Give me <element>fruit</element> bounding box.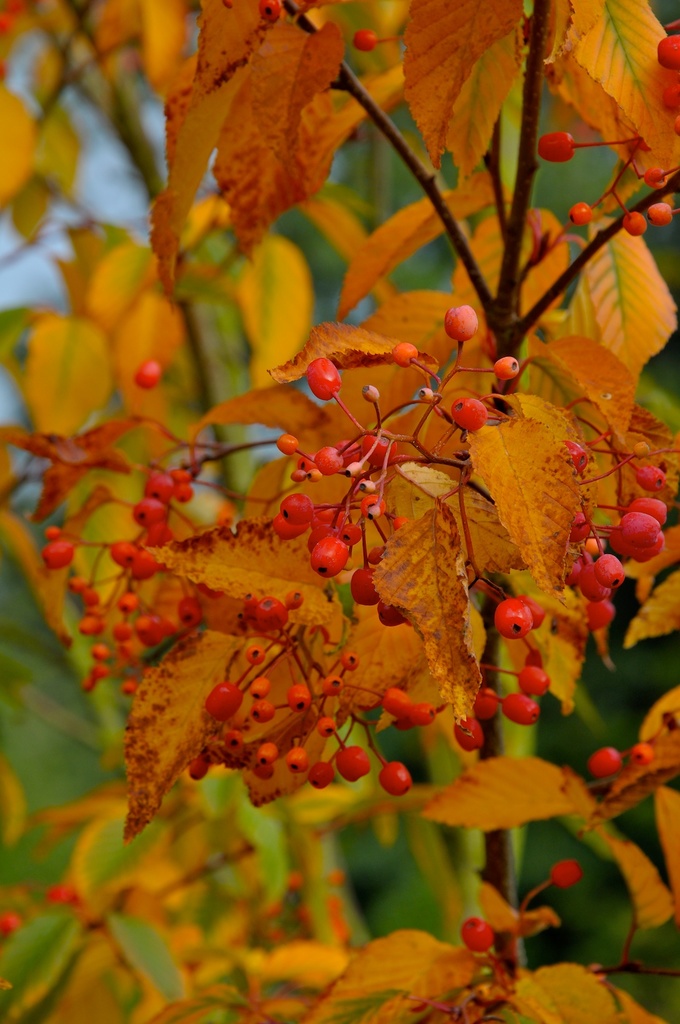
x1=377, y1=687, x2=416, y2=713.
